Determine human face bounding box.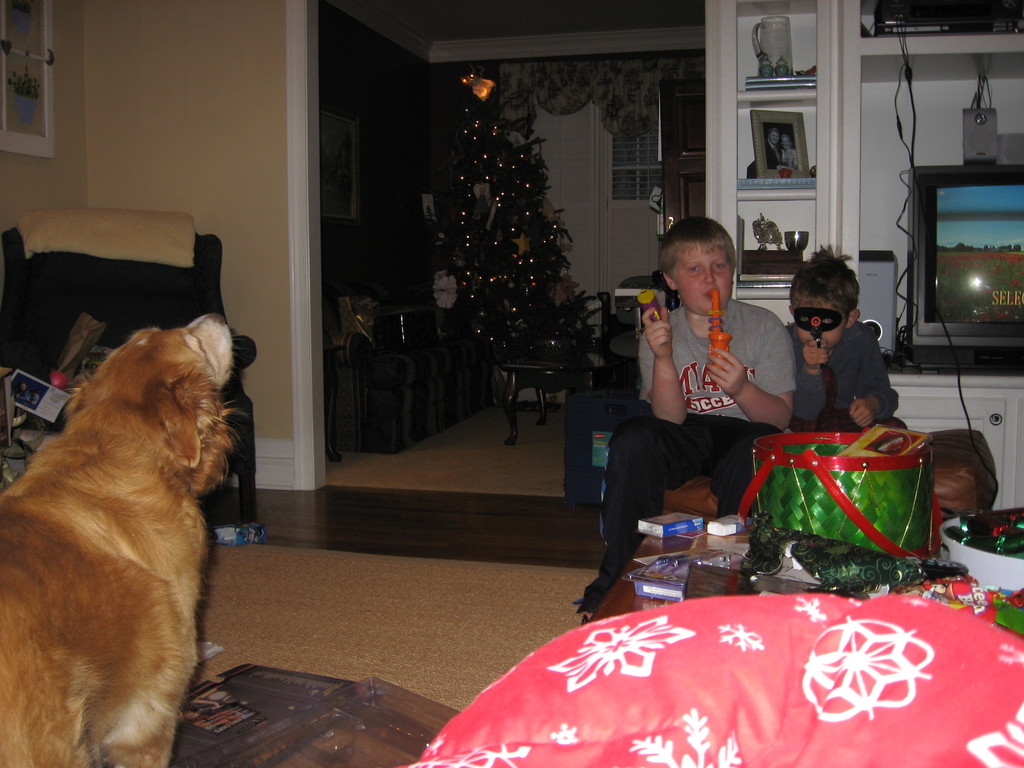
Determined: (790, 289, 838, 349).
